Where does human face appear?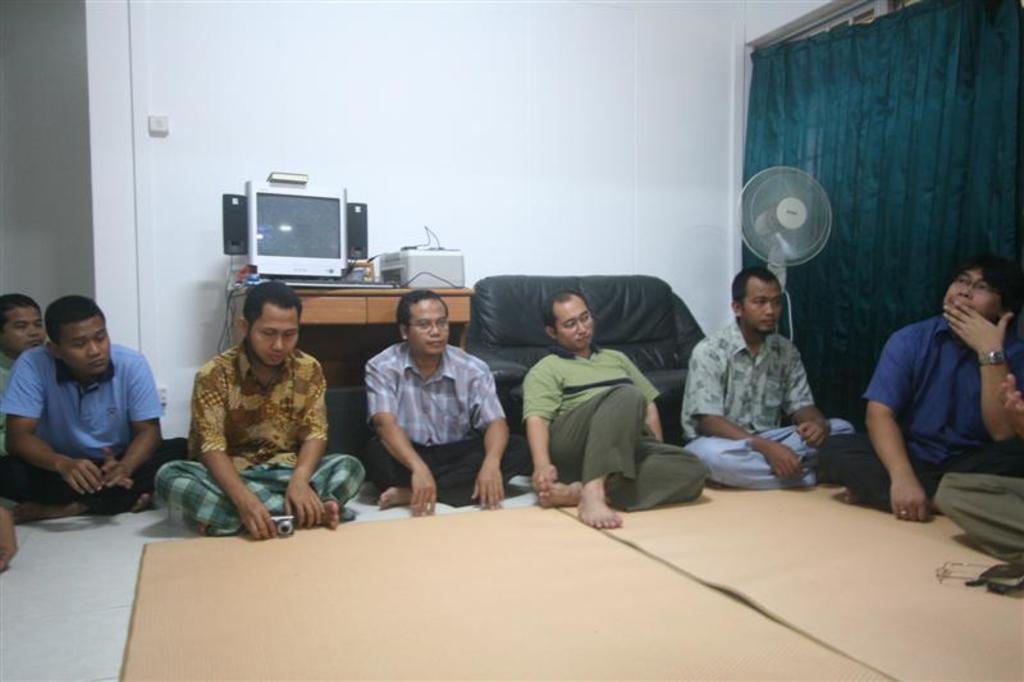
Appears at <box>63,319,114,371</box>.
